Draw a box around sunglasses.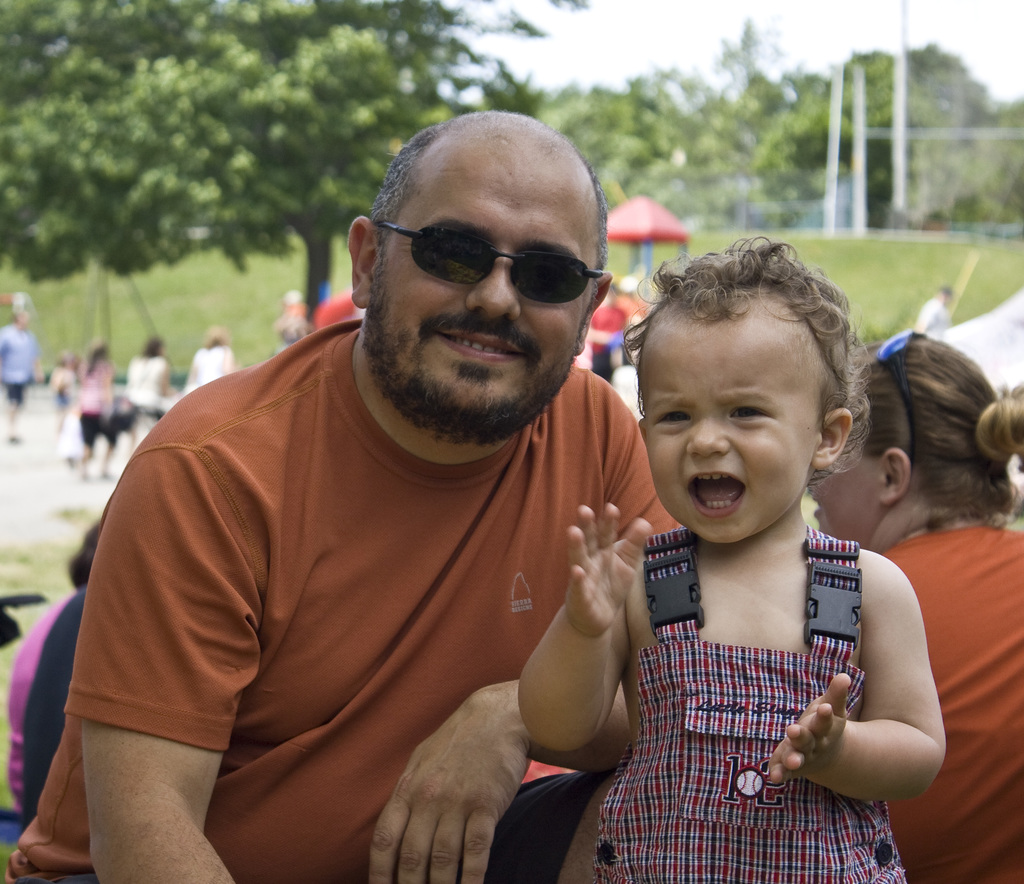
BBox(374, 220, 614, 309).
